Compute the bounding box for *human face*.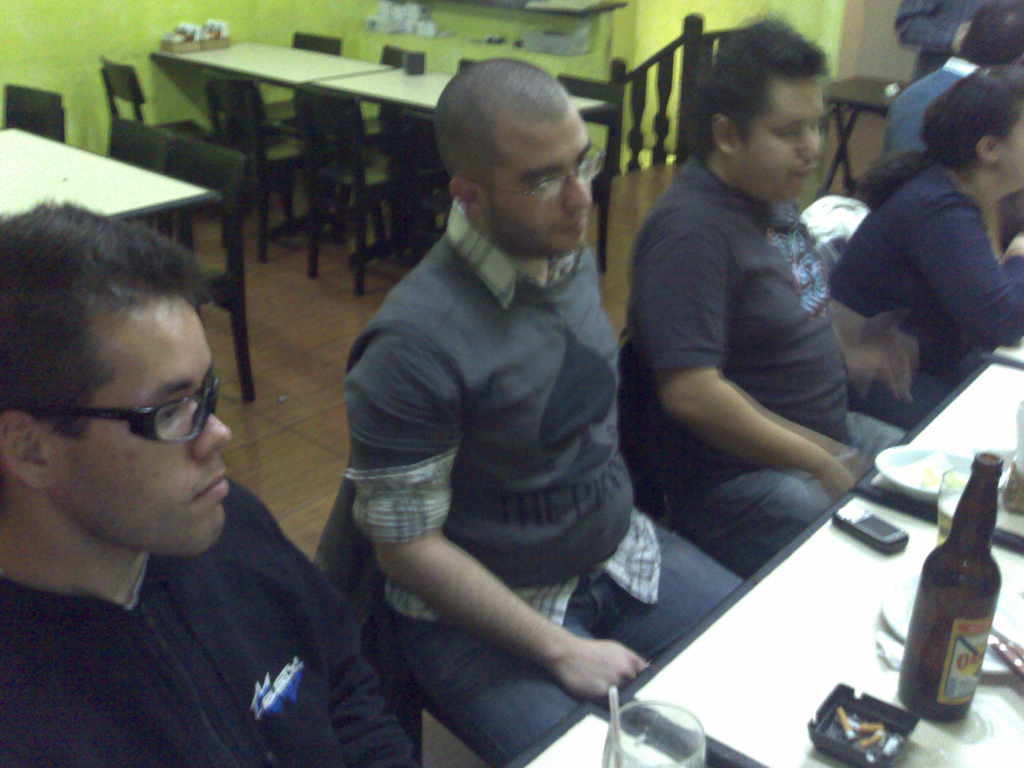
select_region(51, 297, 229, 552).
